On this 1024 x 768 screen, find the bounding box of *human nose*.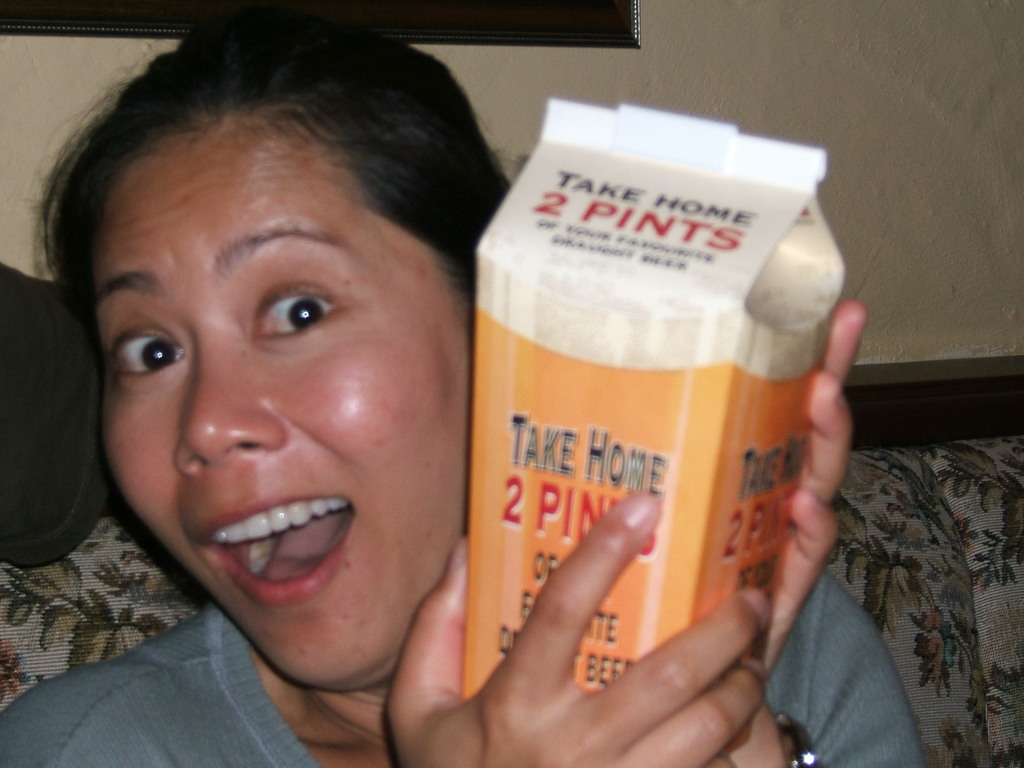
Bounding box: x1=172 y1=340 x2=287 y2=477.
